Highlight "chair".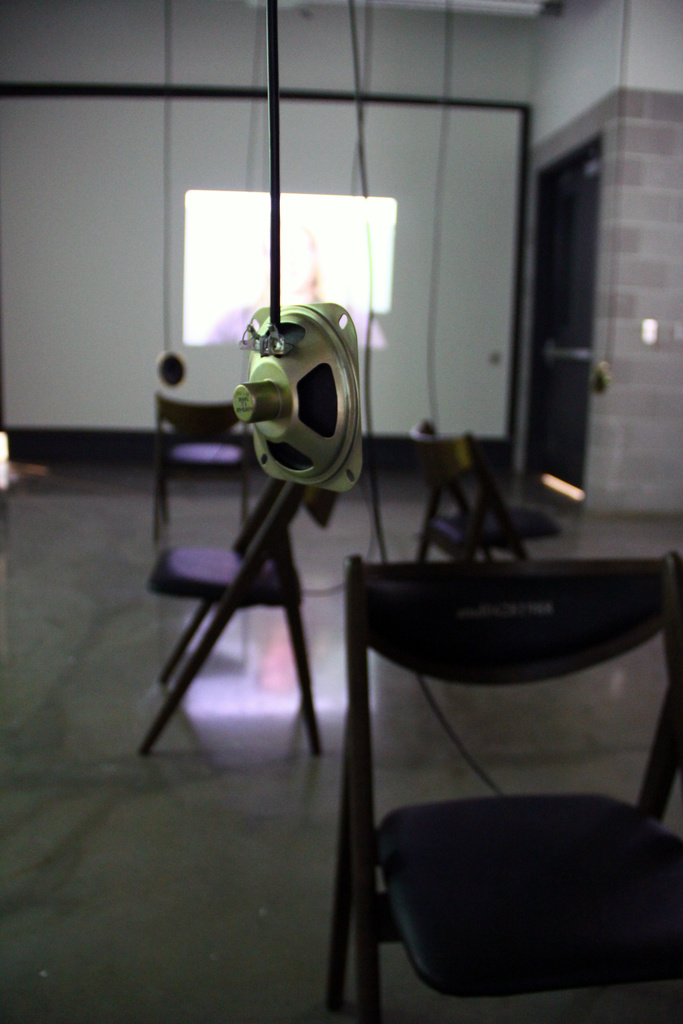
Highlighted region: (302, 532, 682, 1018).
